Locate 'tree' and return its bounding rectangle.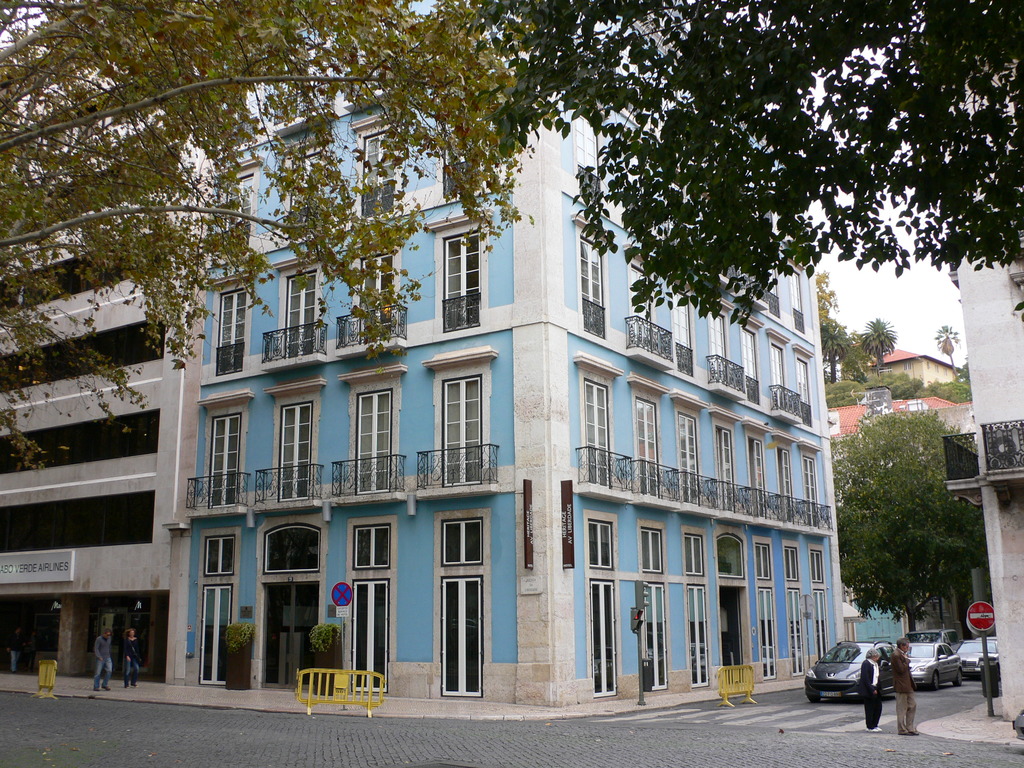
{"left": 836, "top": 404, "right": 981, "bottom": 636}.
